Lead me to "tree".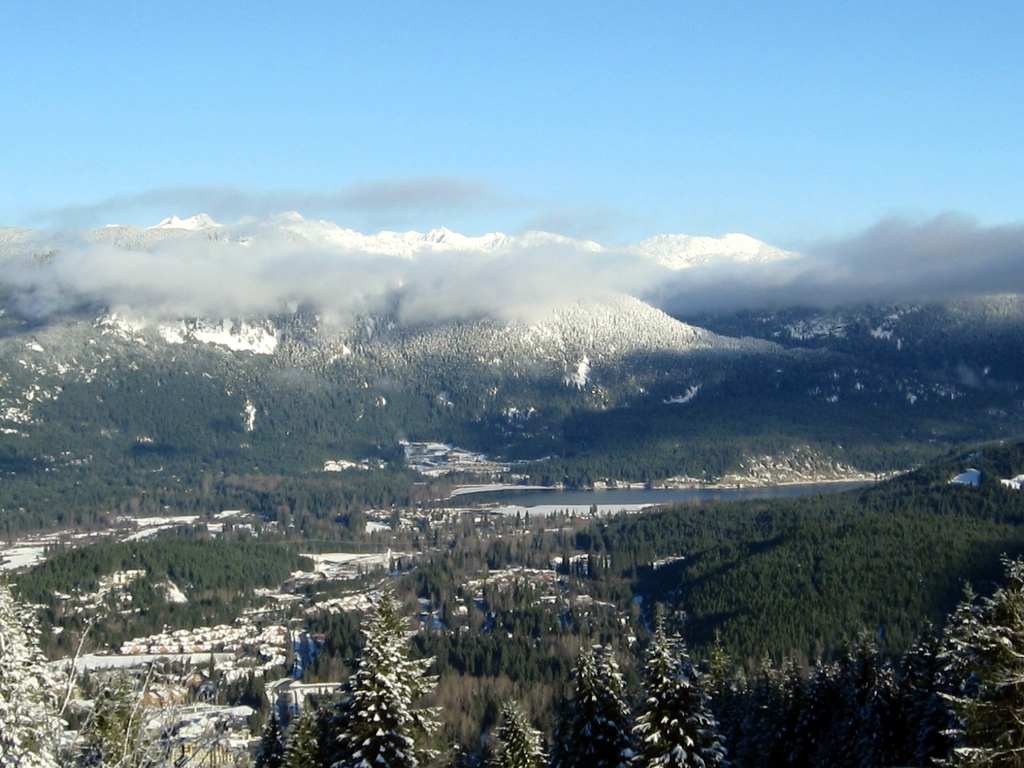
Lead to [0,576,79,767].
